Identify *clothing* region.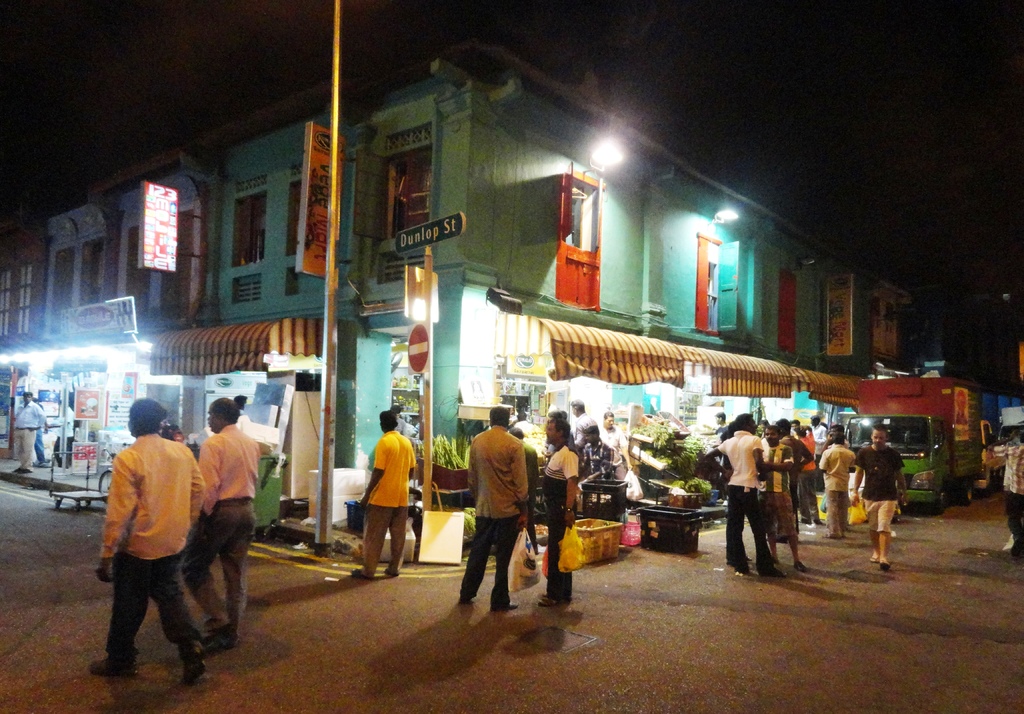
Region: {"x1": 456, "y1": 407, "x2": 540, "y2": 619}.
